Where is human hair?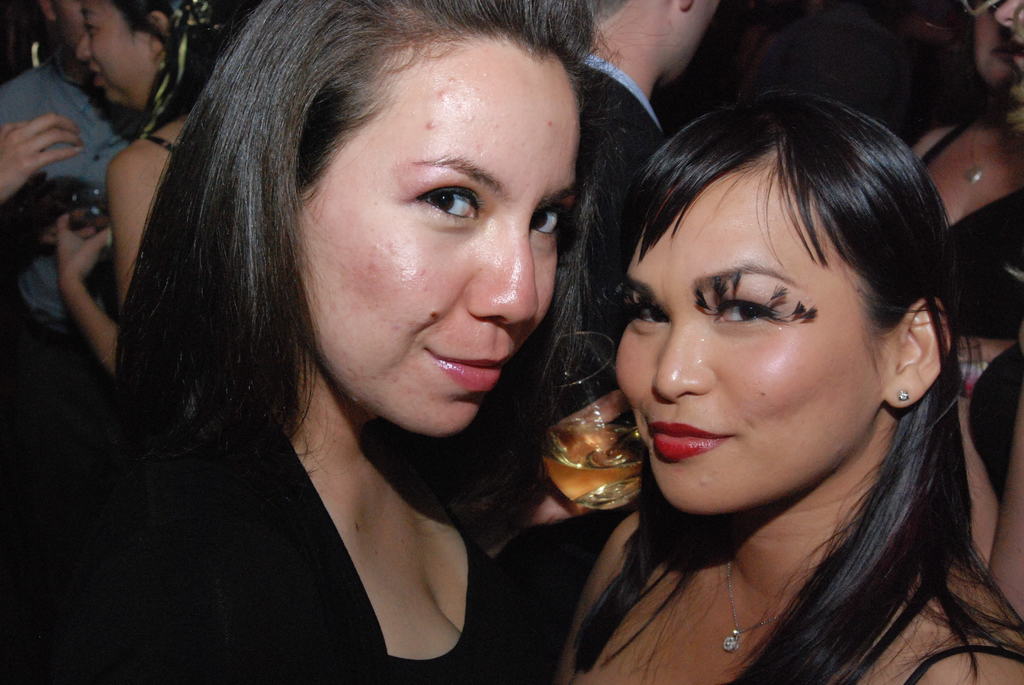
108, 9, 618, 563.
